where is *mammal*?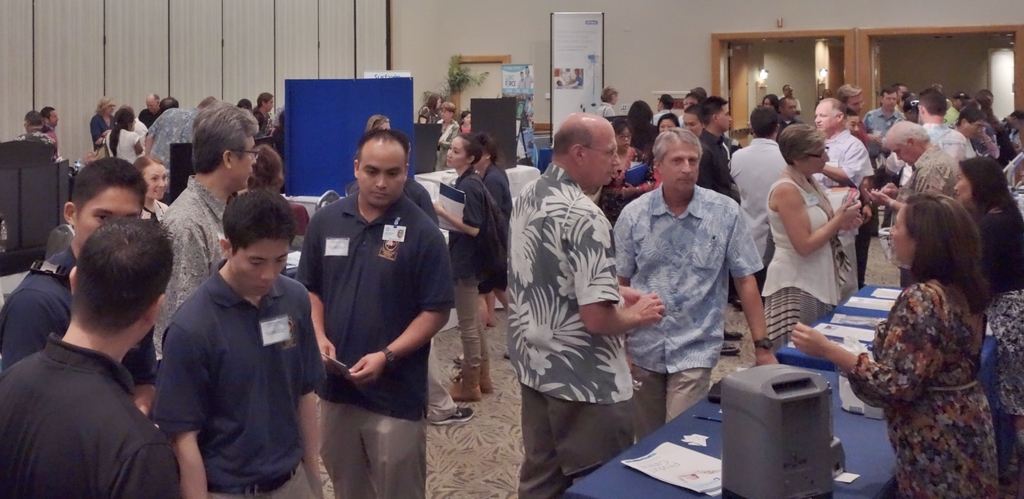
(x1=366, y1=113, x2=391, y2=131).
